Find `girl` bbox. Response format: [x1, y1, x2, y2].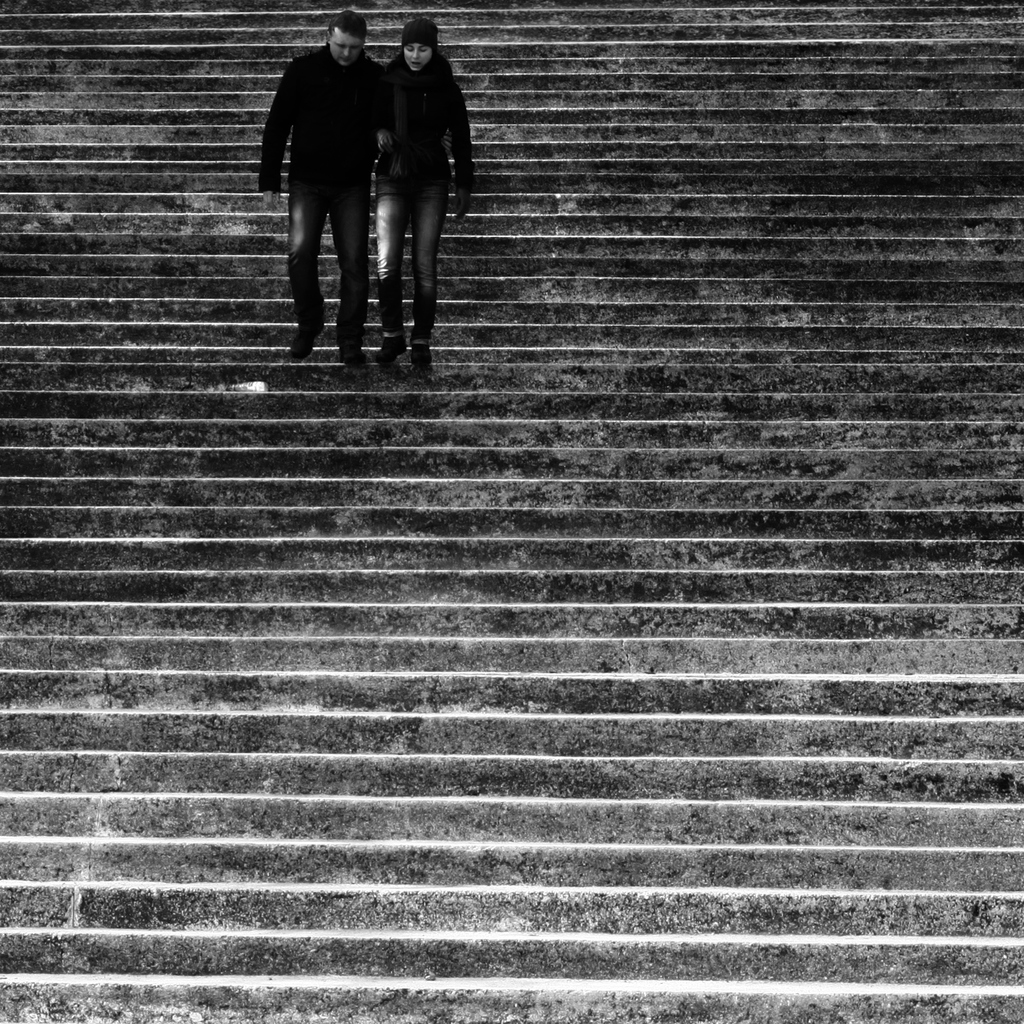
[373, 16, 471, 369].
